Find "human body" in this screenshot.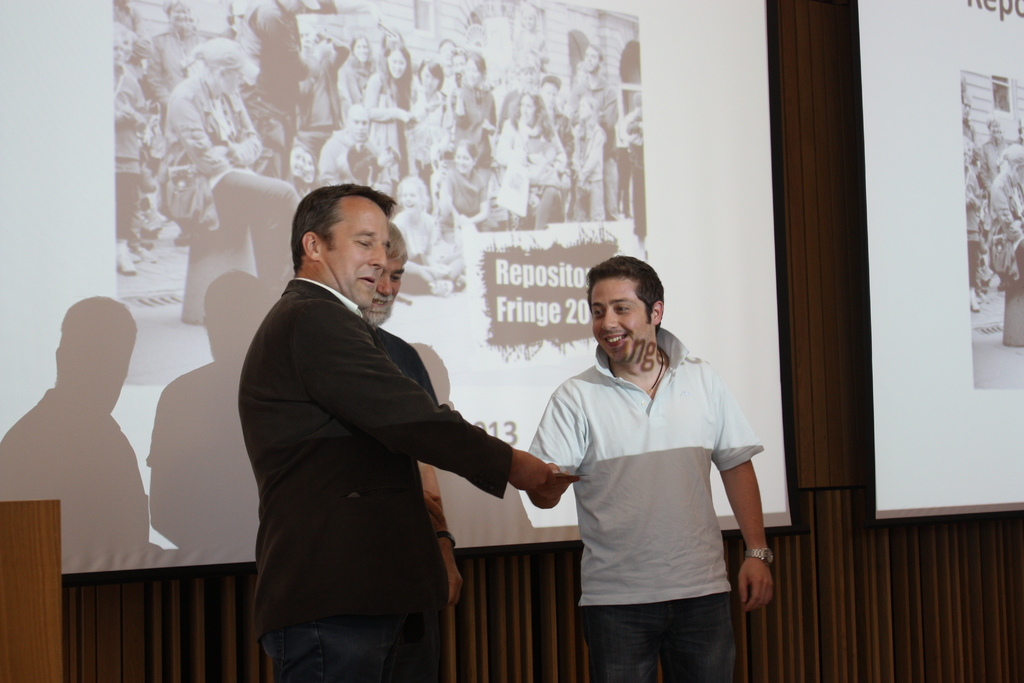
The bounding box for "human body" is (537,261,762,682).
